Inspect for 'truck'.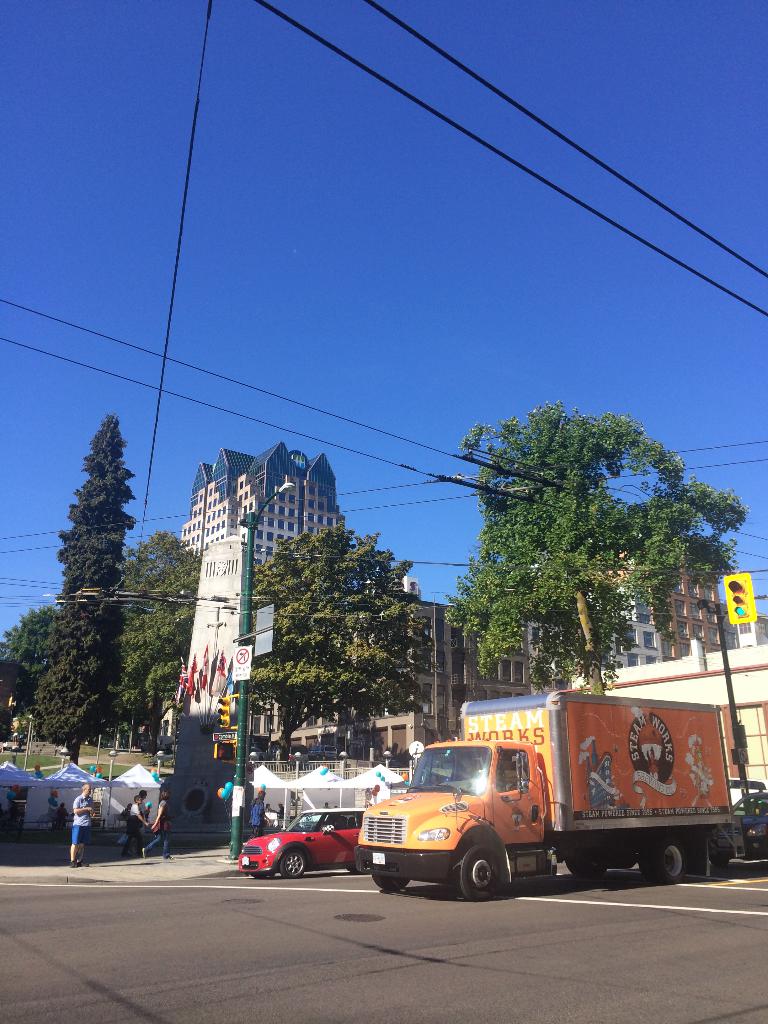
Inspection: (339, 691, 754, 906).
